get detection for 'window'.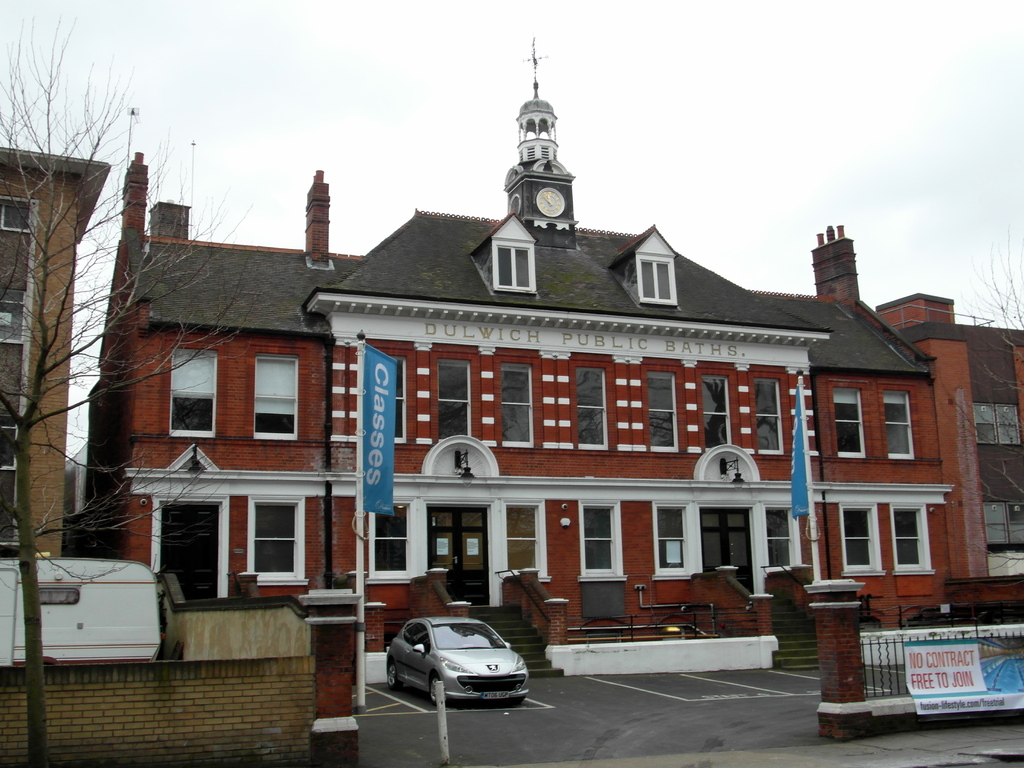
Detection: (752,376,778,451).
